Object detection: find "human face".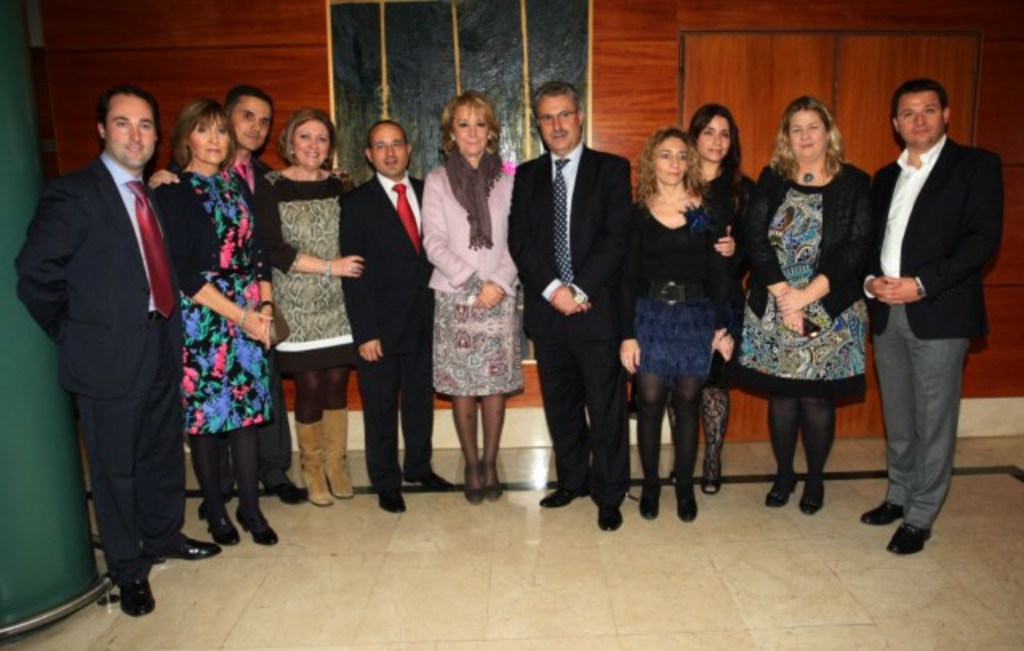
region(536, 94, 579, 152).
